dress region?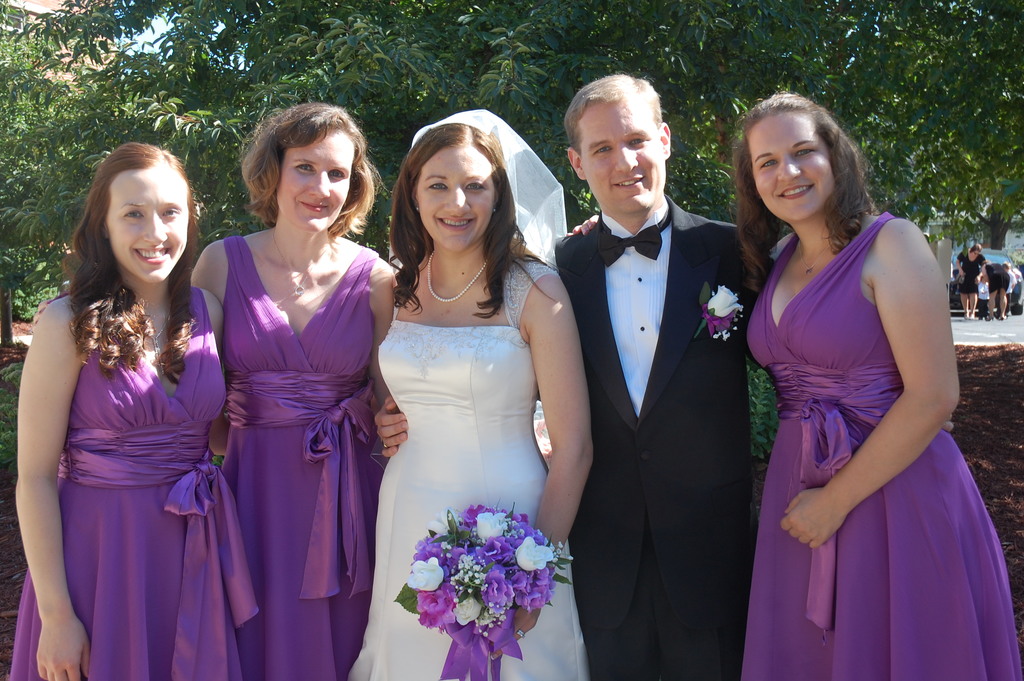
[left=8, top=285, right=256, bottom=680]
